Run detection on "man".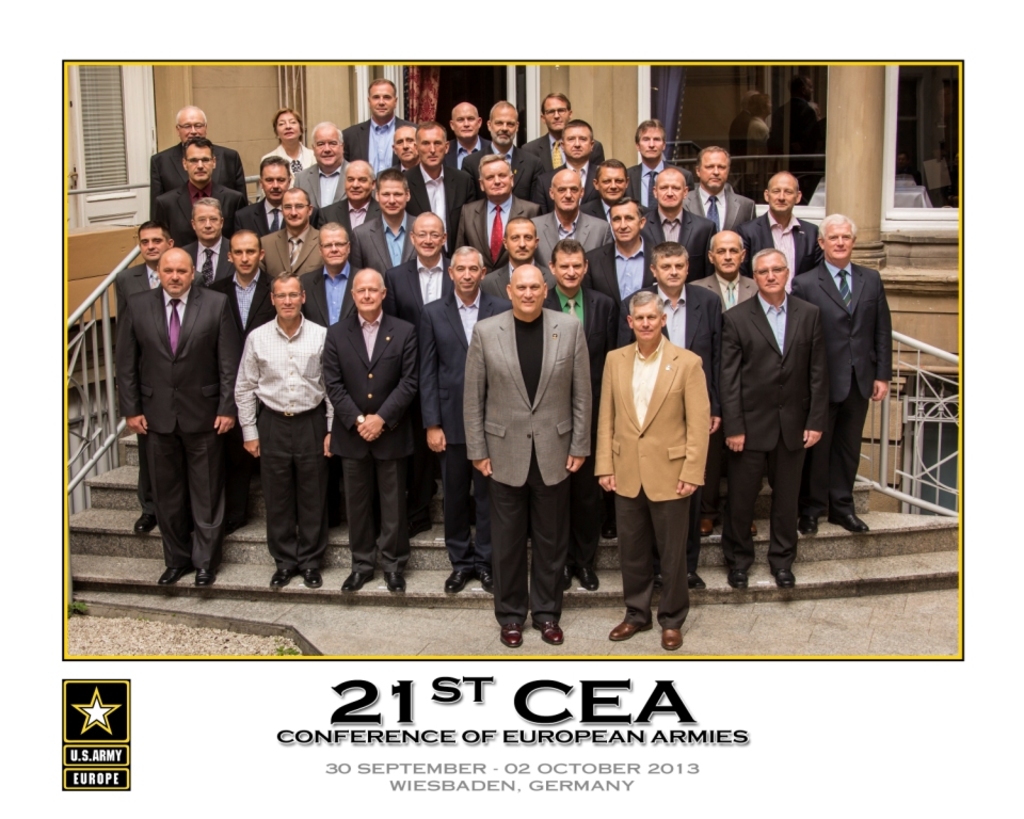
Result: bbox=(516, 98, 599, 164).
